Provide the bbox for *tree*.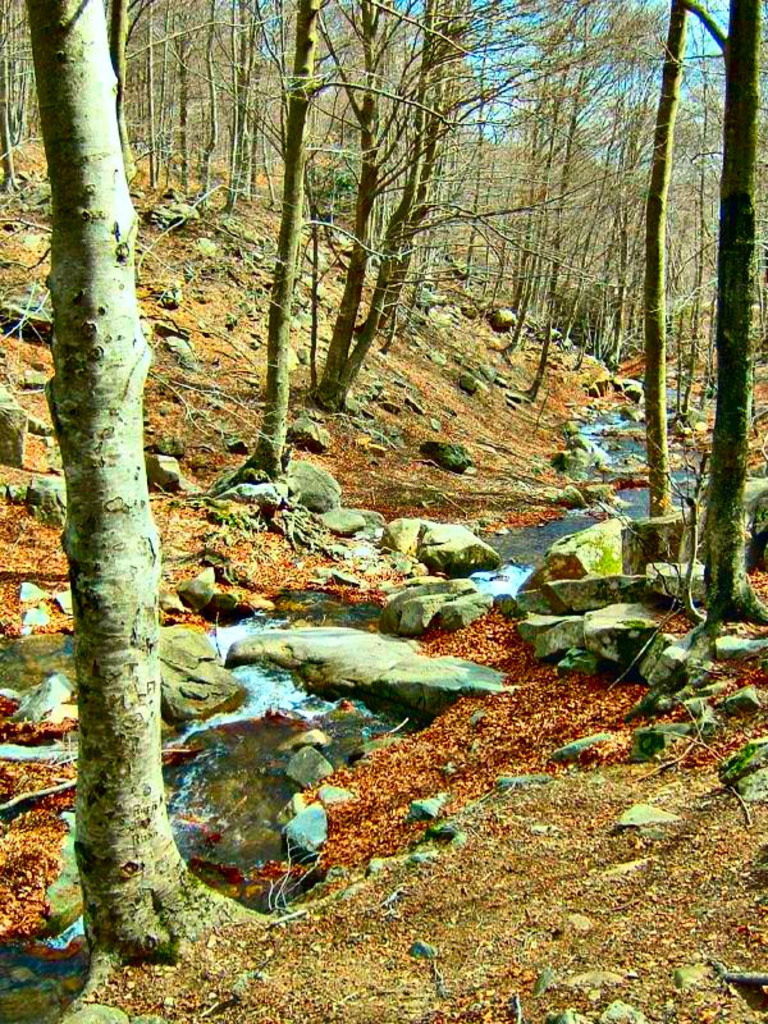
bbox=(608, 0, 767, 646).
